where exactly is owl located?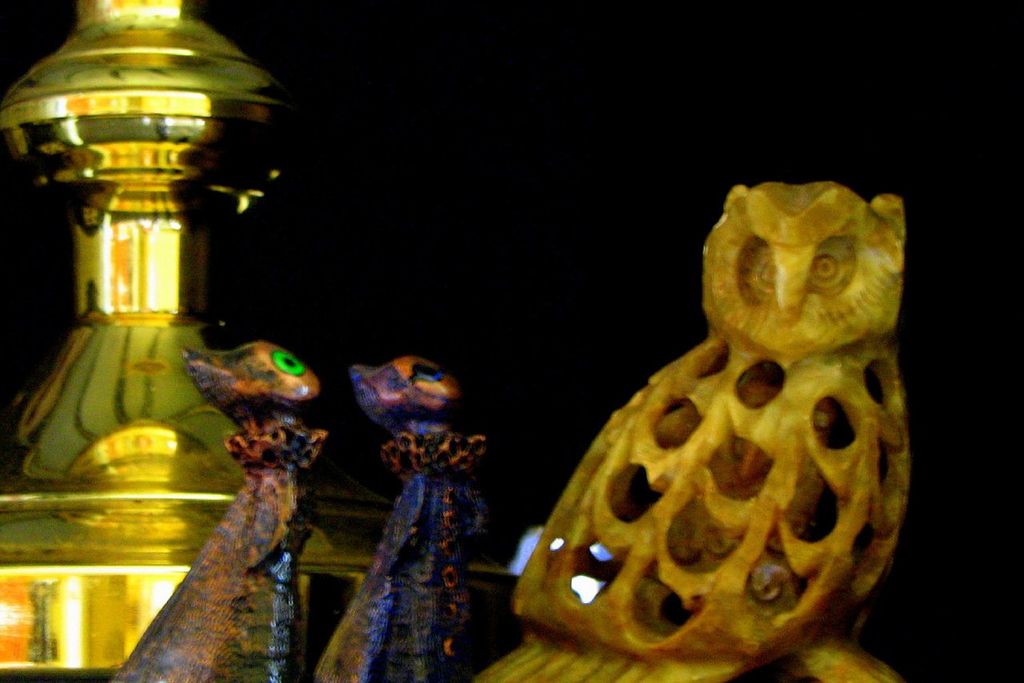
Its bounding box is locate(522, 170, 931, 673).
